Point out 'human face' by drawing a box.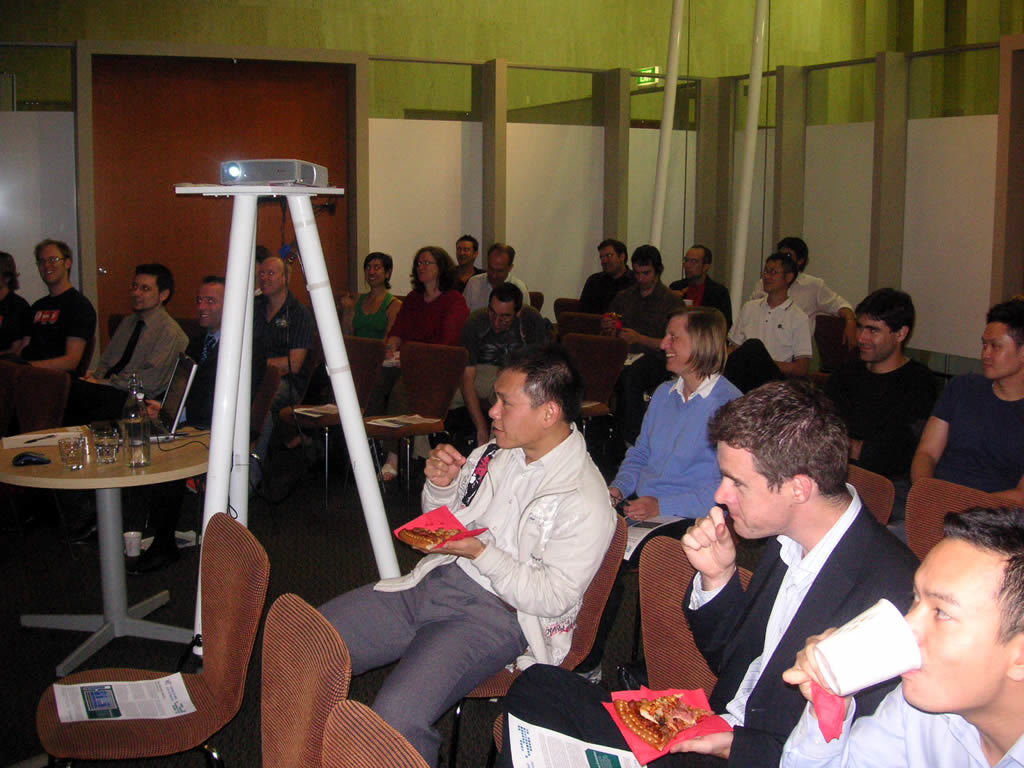
595,246,620,274.
